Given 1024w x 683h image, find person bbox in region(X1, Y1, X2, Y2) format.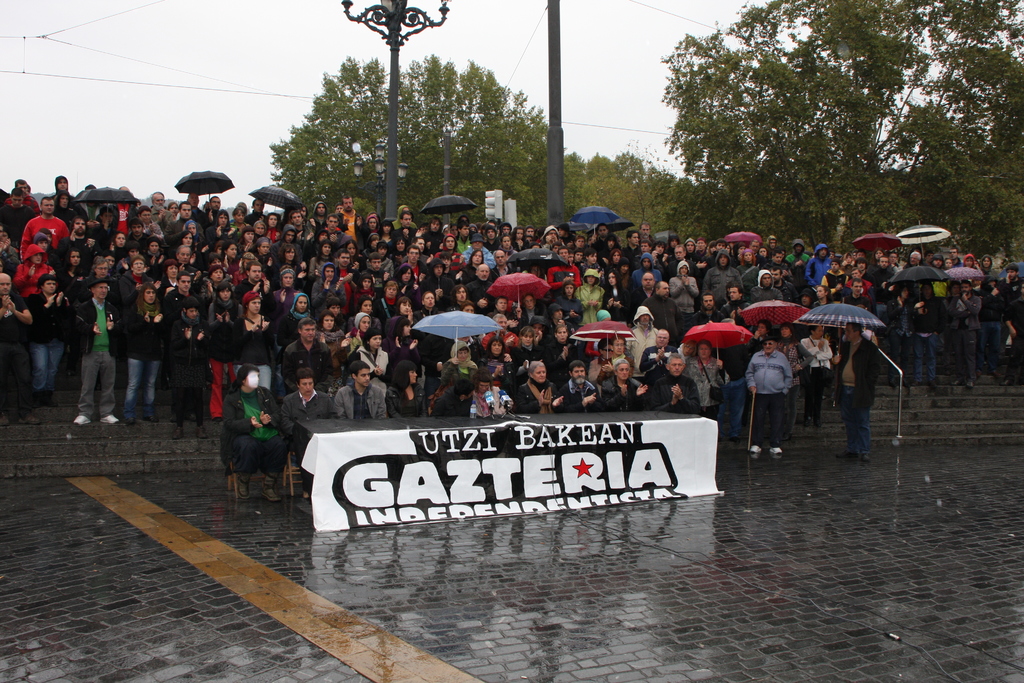
region(279, 247, 295, 268).
